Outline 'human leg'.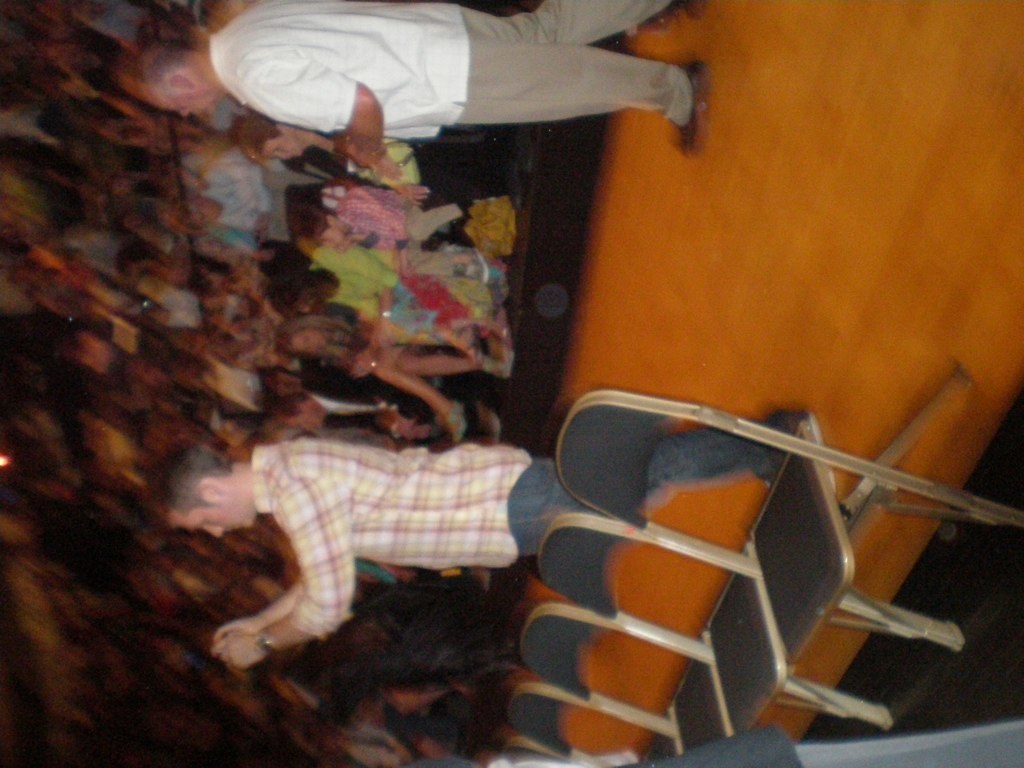
Outline: box=[460, 0, 699, 45].
